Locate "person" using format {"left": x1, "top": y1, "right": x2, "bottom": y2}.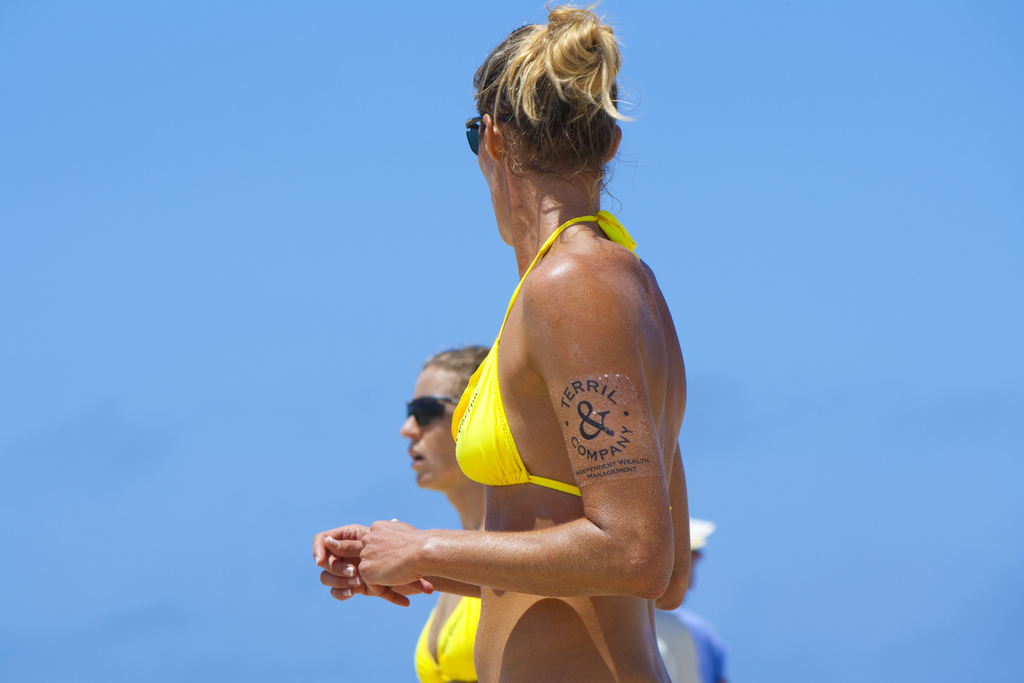
{"left": 342, "top": 40, "right": 711, "bottom": 668}.
